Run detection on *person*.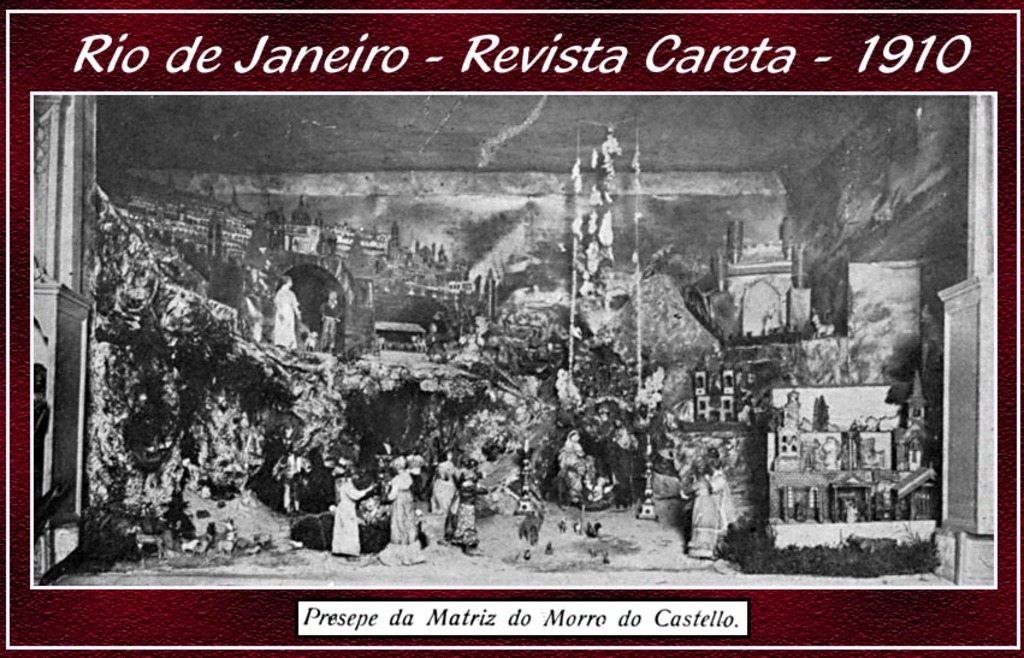
Result: 332:469:378:562.
